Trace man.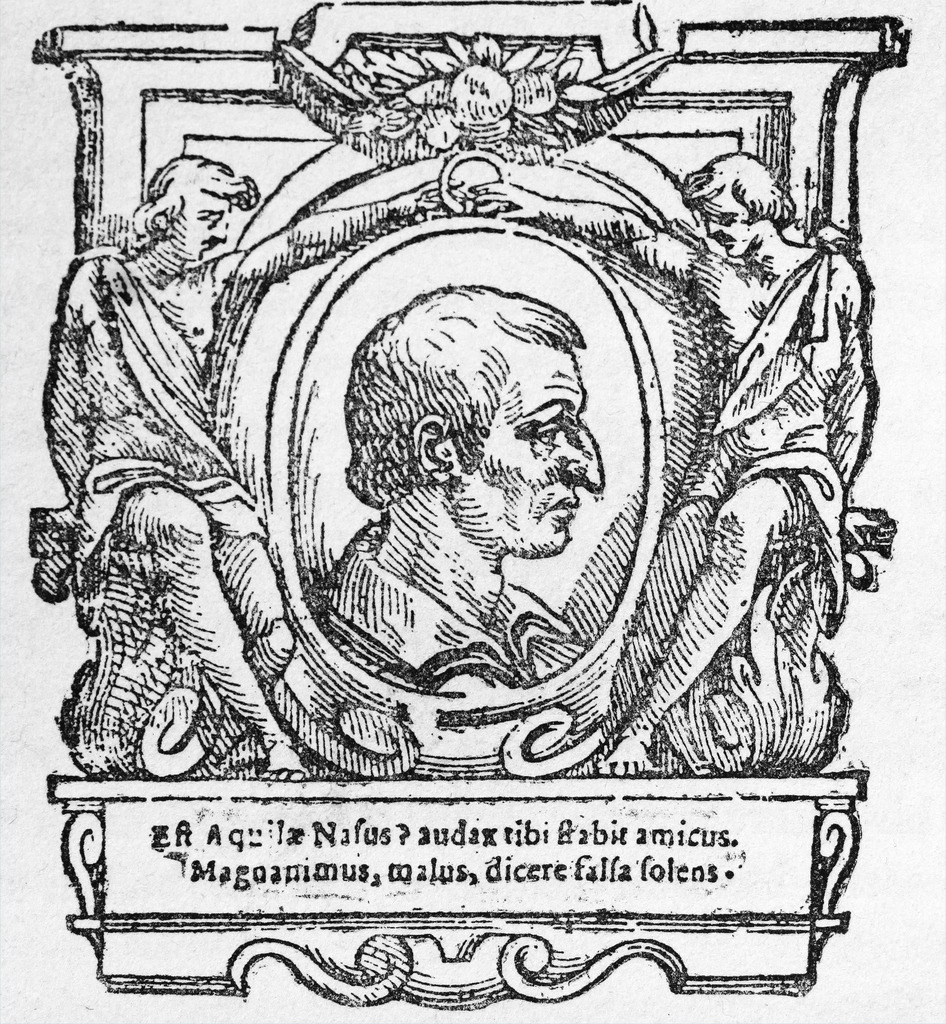
Traced to x1=316, y1=282, x2=598, y2=691.
